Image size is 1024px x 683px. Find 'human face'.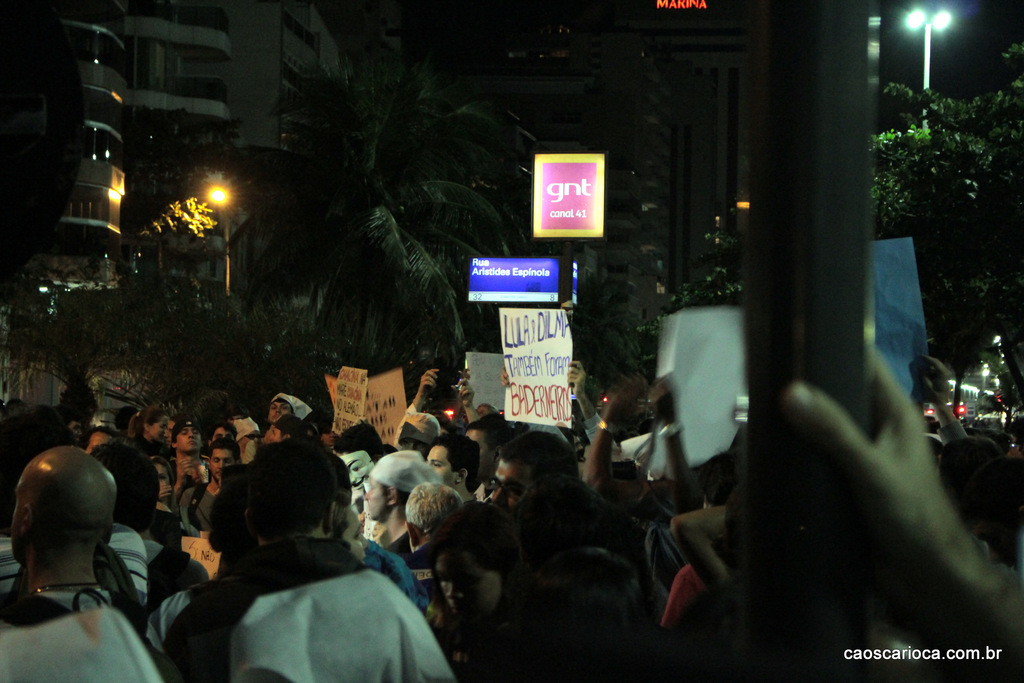
[157, 462, 170, 485].
